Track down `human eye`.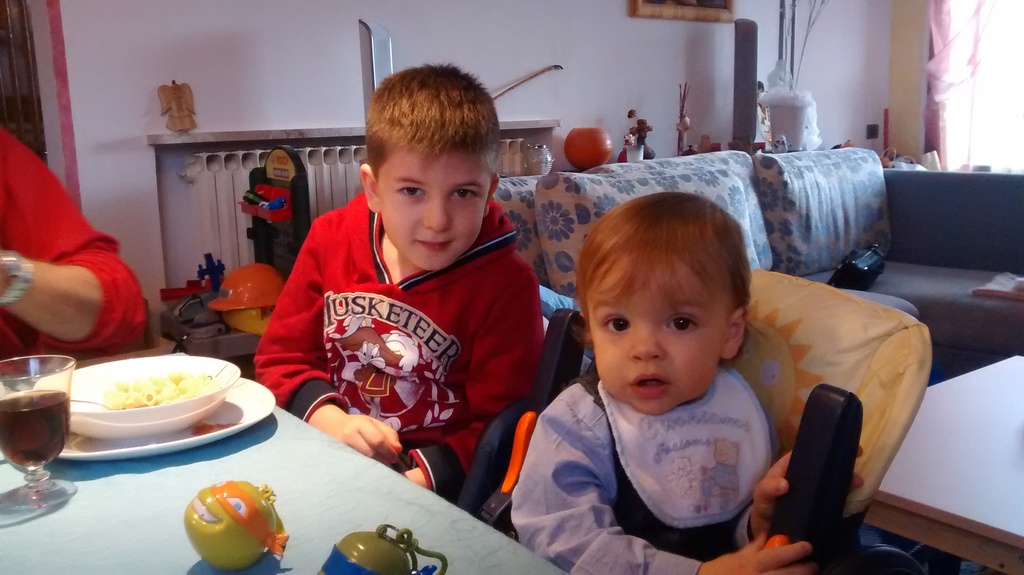
Tracked to pyautogui.locateOnScreen(445, 185, 476, 205).
